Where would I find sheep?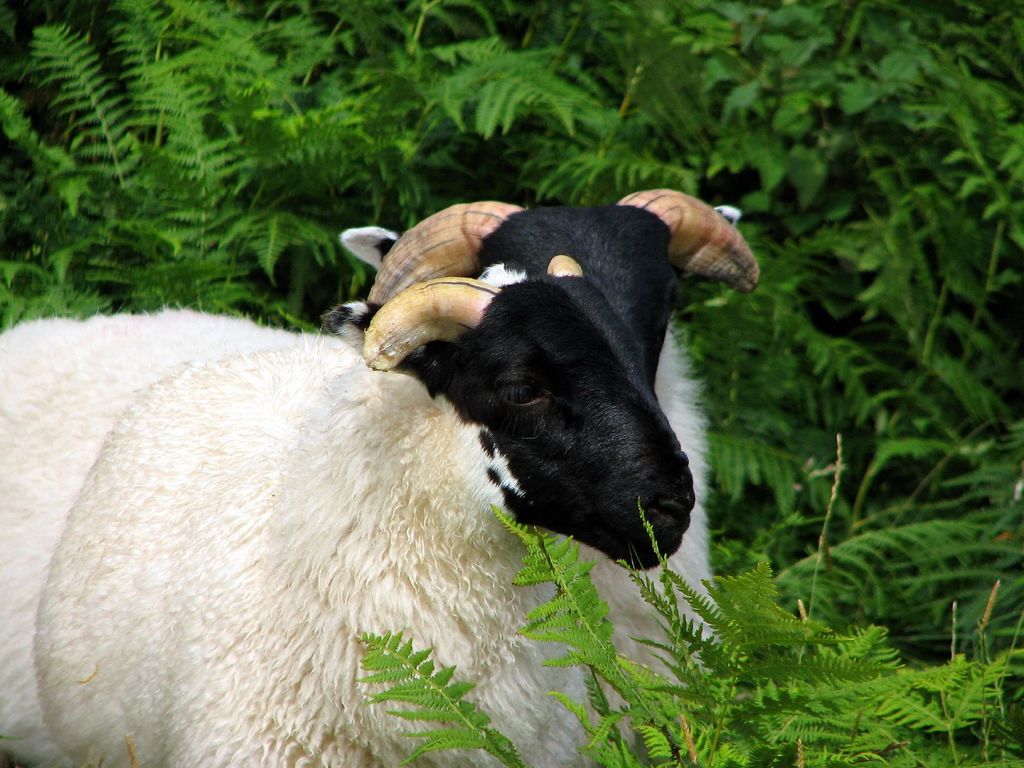
At rect(0, 182, 758, 767).
